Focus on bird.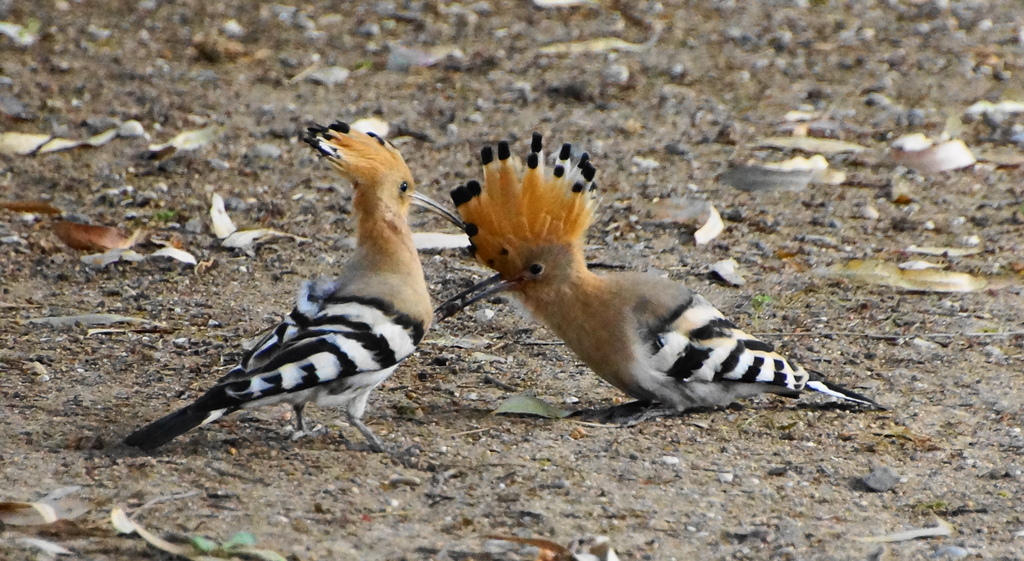
Focused at [430, 129, 877, 435].
